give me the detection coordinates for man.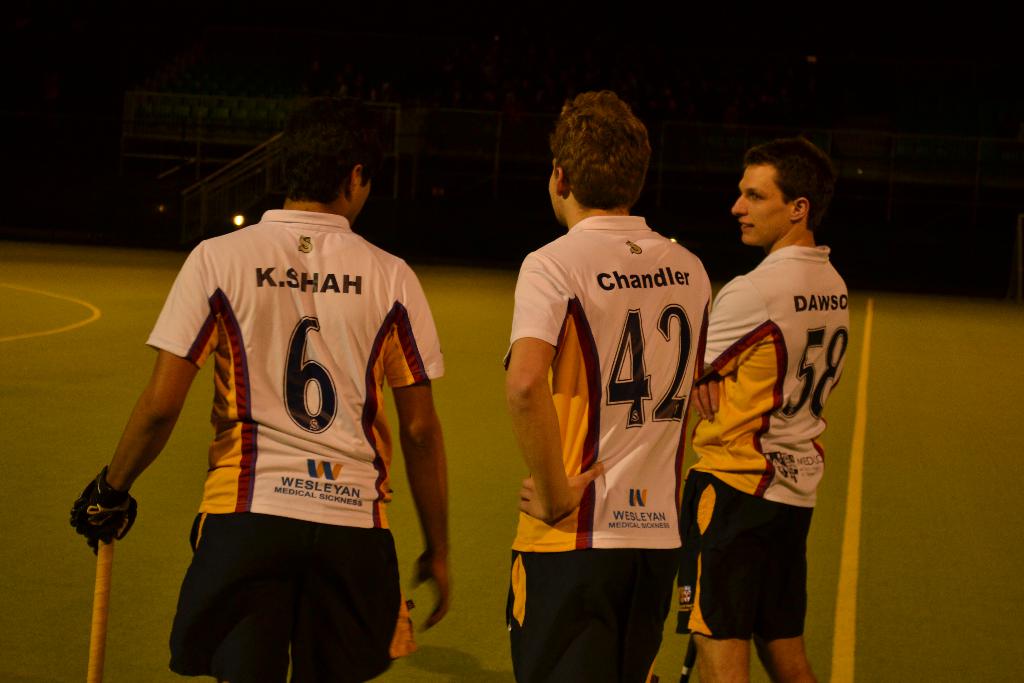
BBox(64, 94, 452, 682).
